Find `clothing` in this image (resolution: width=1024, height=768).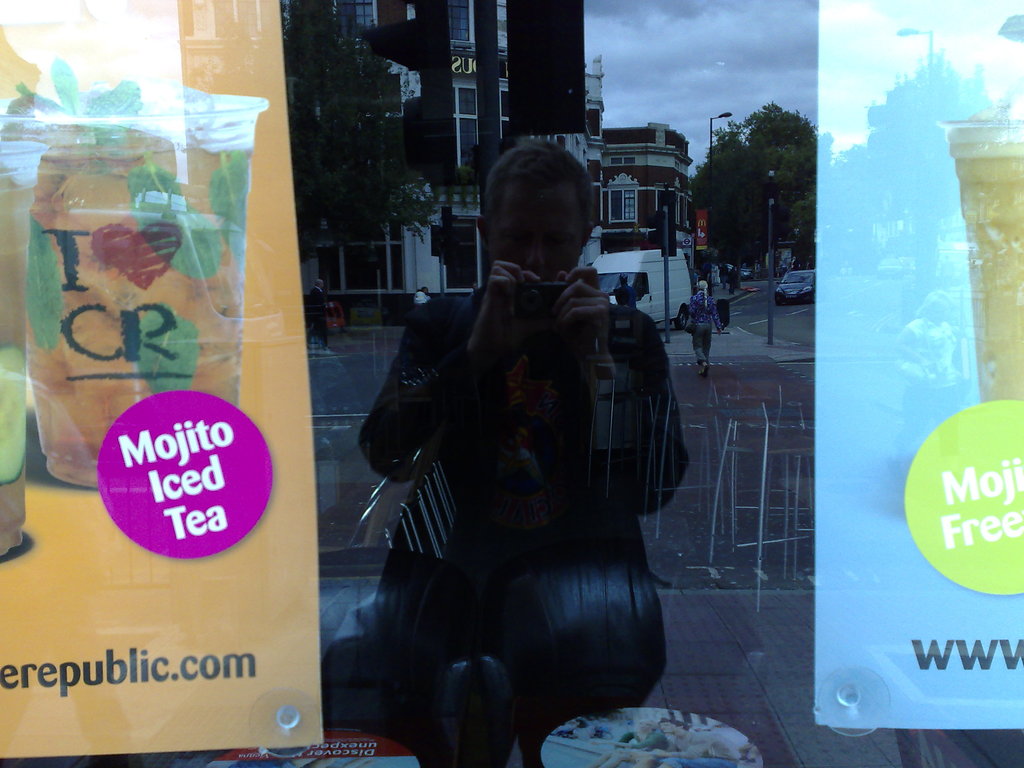
x1=312 y1=285 x2=328 y2=343.
